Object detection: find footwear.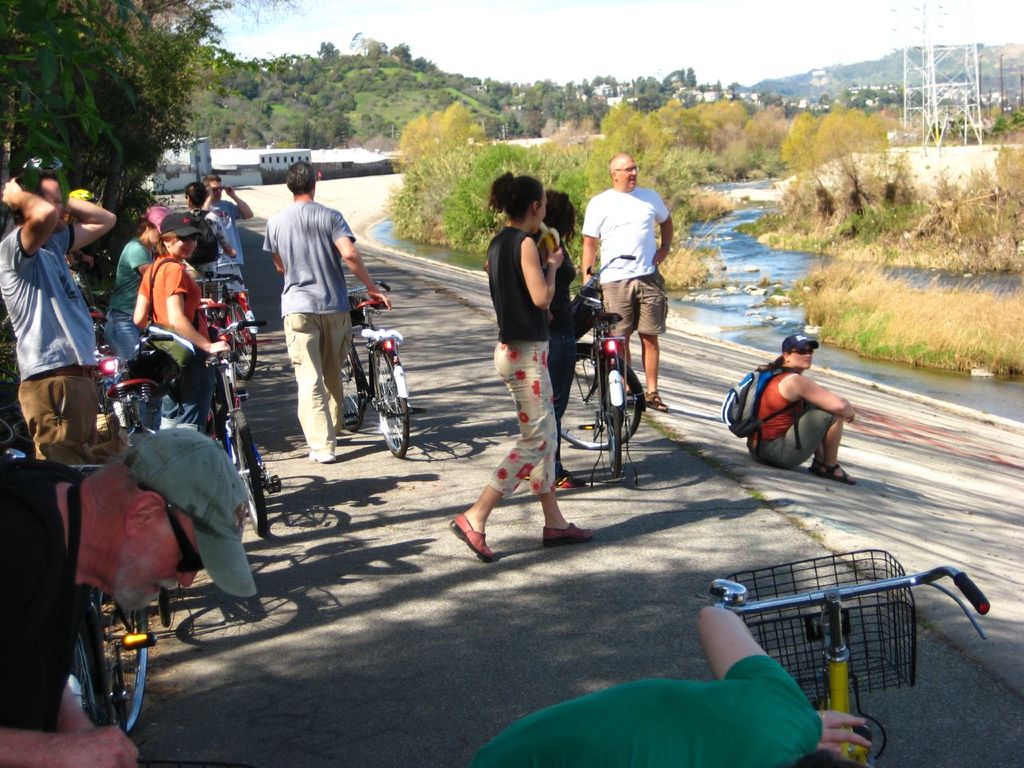
[452,515,494,561].
